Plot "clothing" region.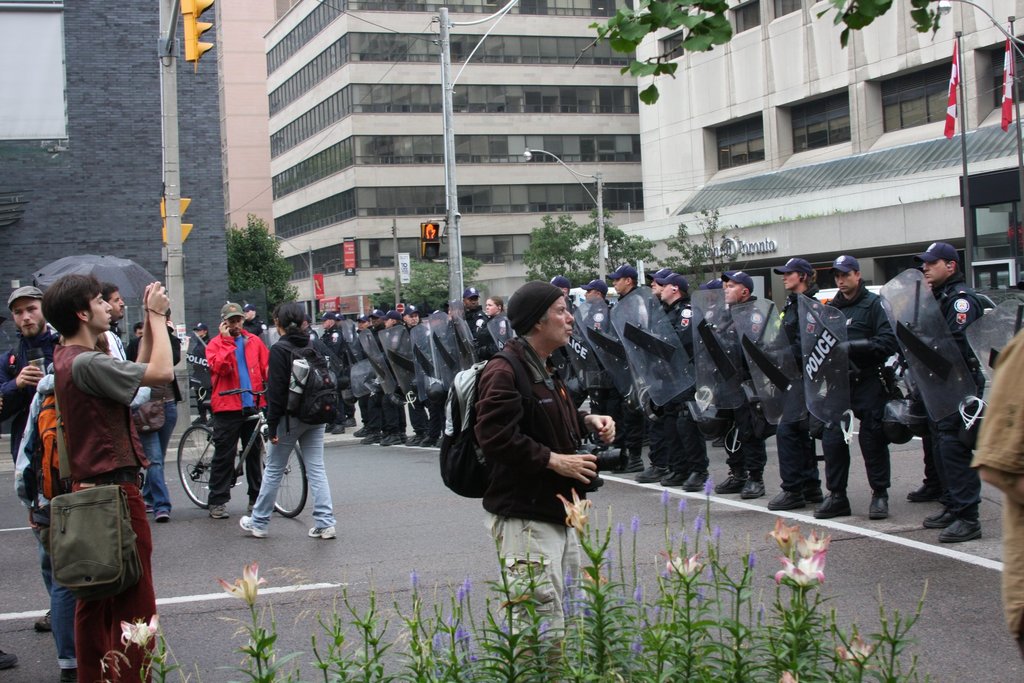
Plotted at 194 325 276 514.
